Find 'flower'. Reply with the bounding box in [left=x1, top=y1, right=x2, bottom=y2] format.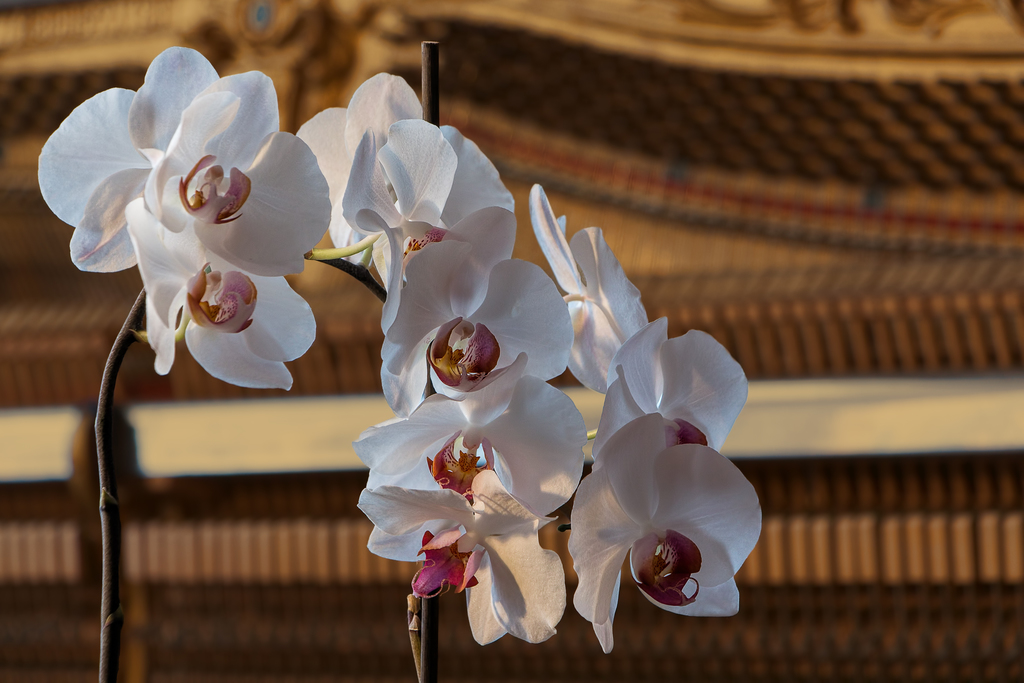
[left=54, top=42, right=327, bottom=403].
